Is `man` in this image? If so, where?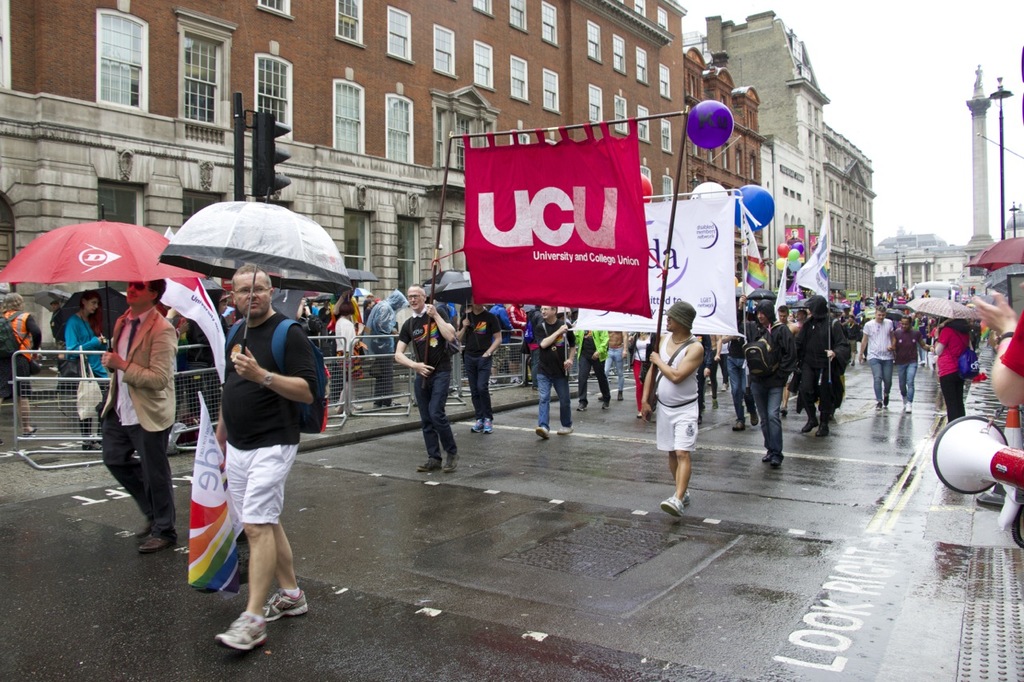
Yes, at <box>718,314,786,434</box>.
